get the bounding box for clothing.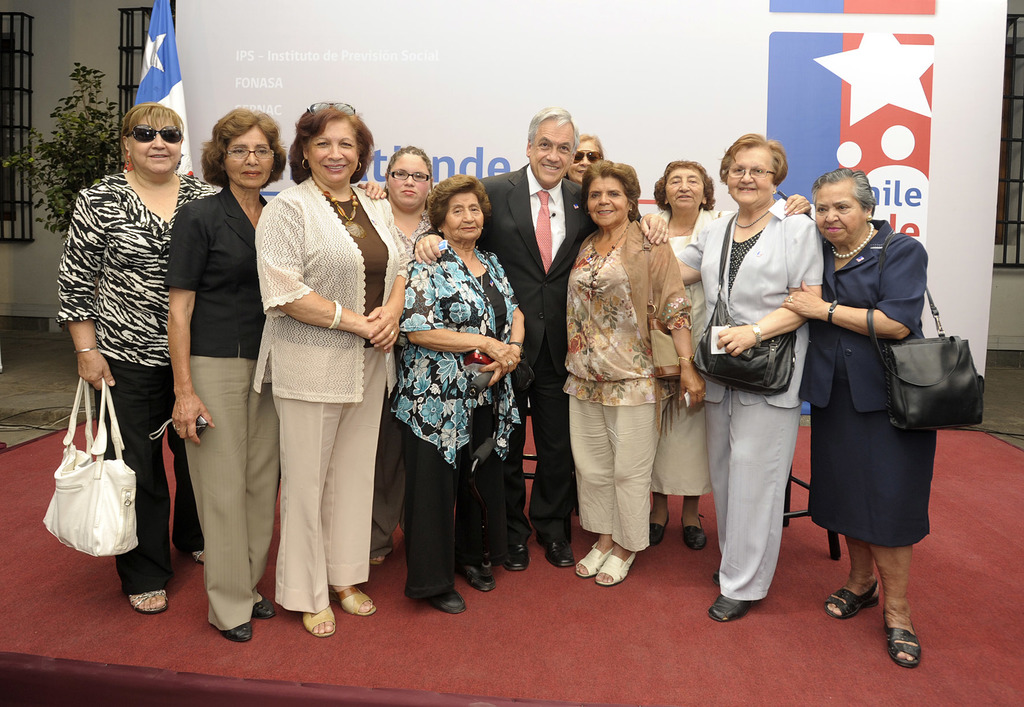
<box>796,219,931,543</box>.
